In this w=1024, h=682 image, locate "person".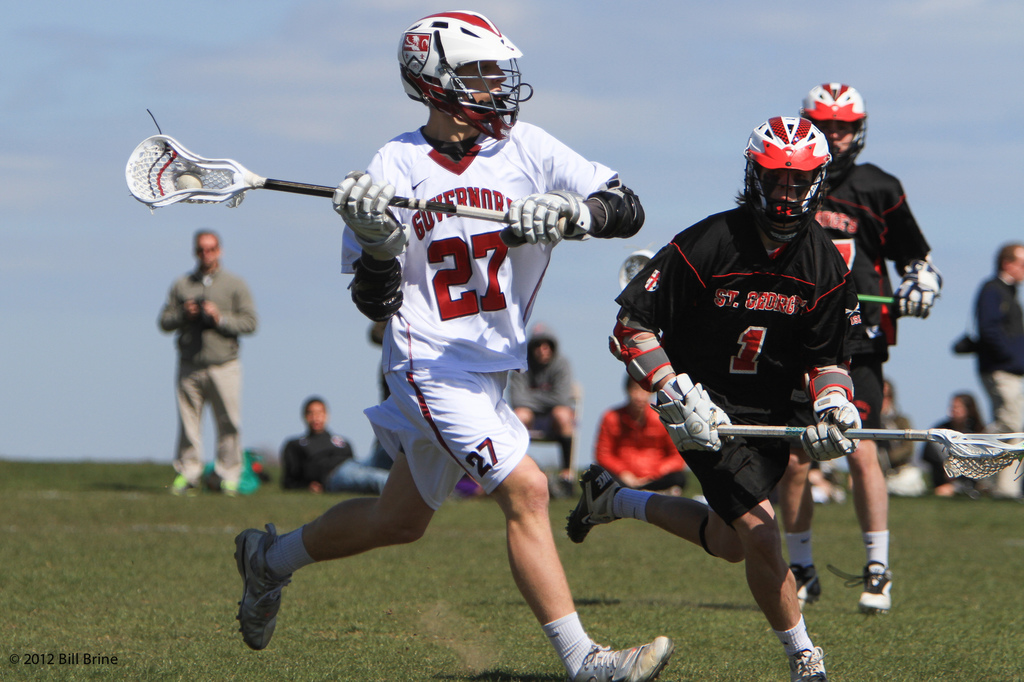
Bounding box: select_region(561, 116, 860, 681).
